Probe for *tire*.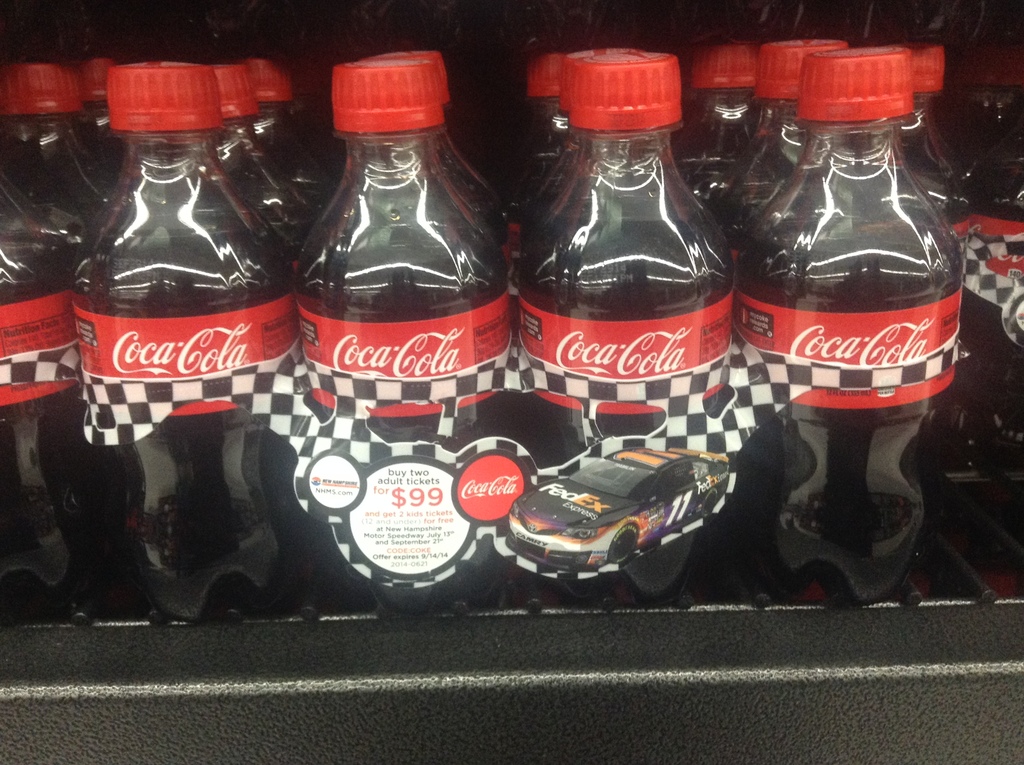
Probe result: bbox=[609, 526, 637, 562].
